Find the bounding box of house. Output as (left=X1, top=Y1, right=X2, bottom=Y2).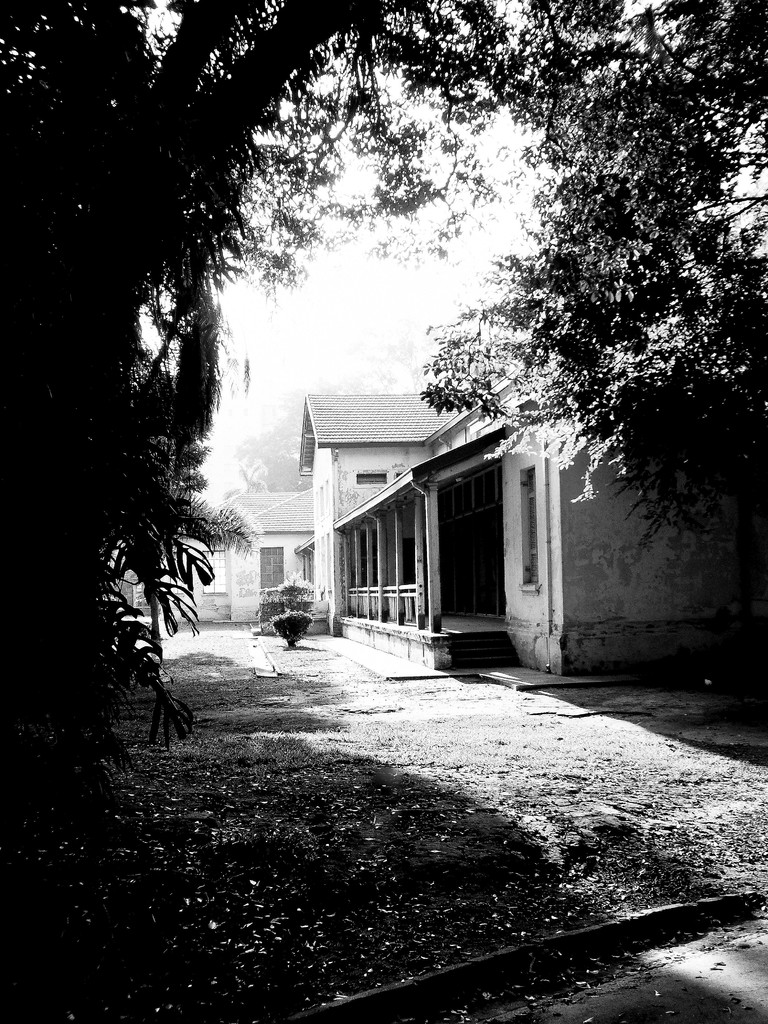
(left=212, top=500, right=303, bottom=627).
